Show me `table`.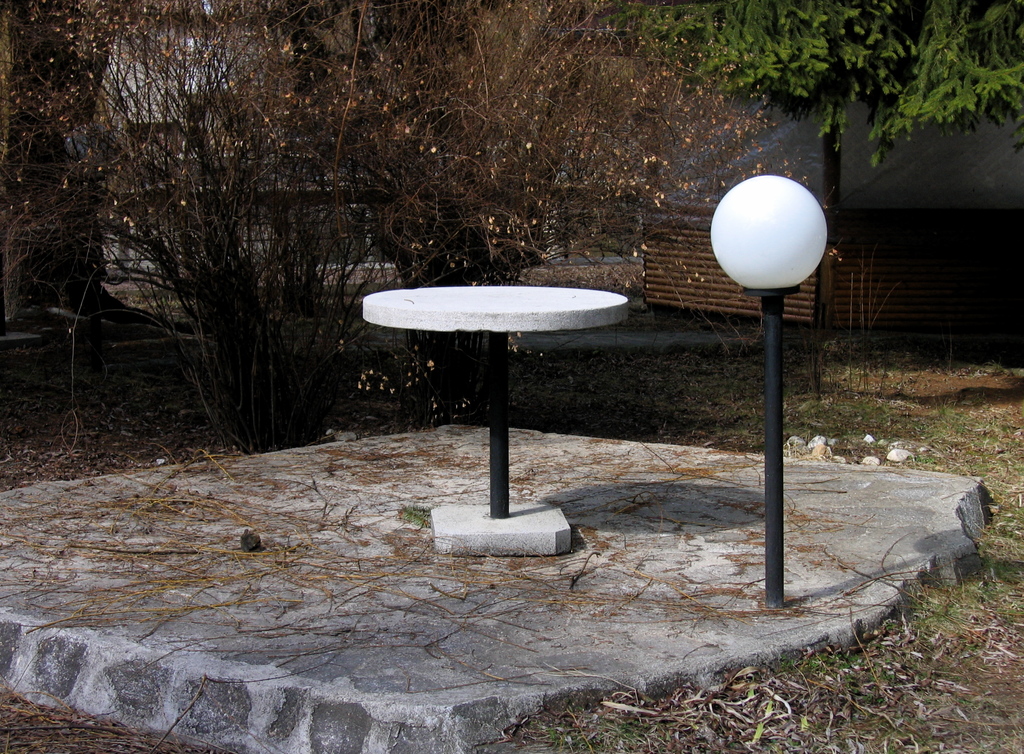
`table` is here: locate(346, 235, 677, 557).
